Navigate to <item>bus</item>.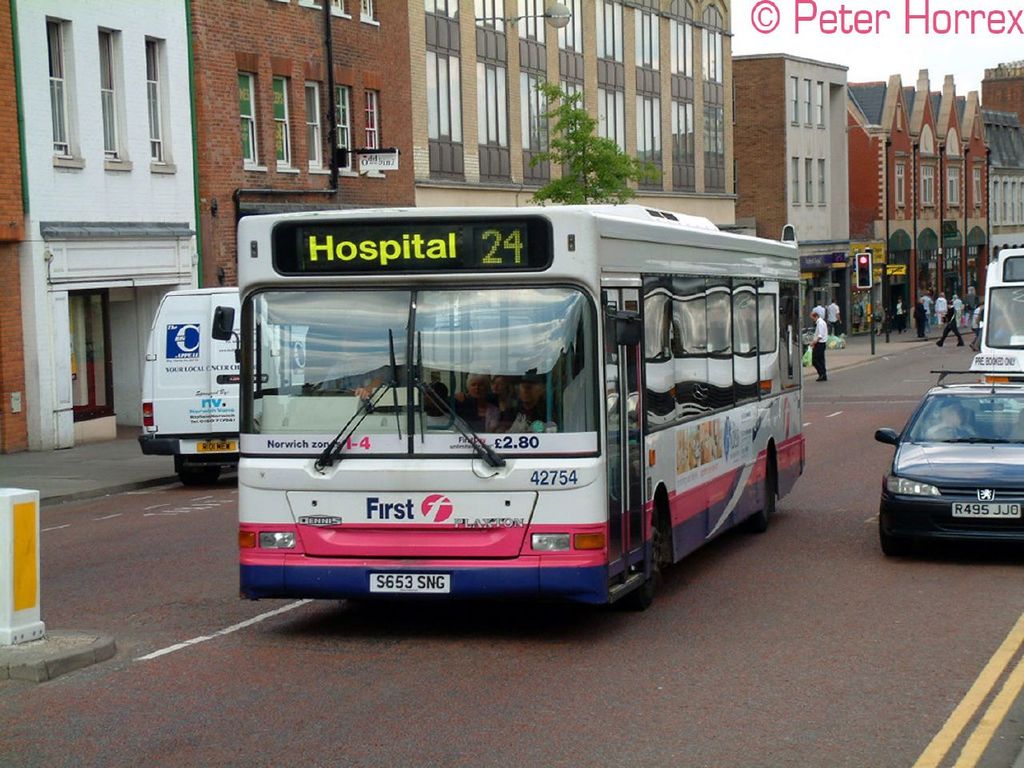
Navigation target: bbox=[970, 247, 1023, 387].
